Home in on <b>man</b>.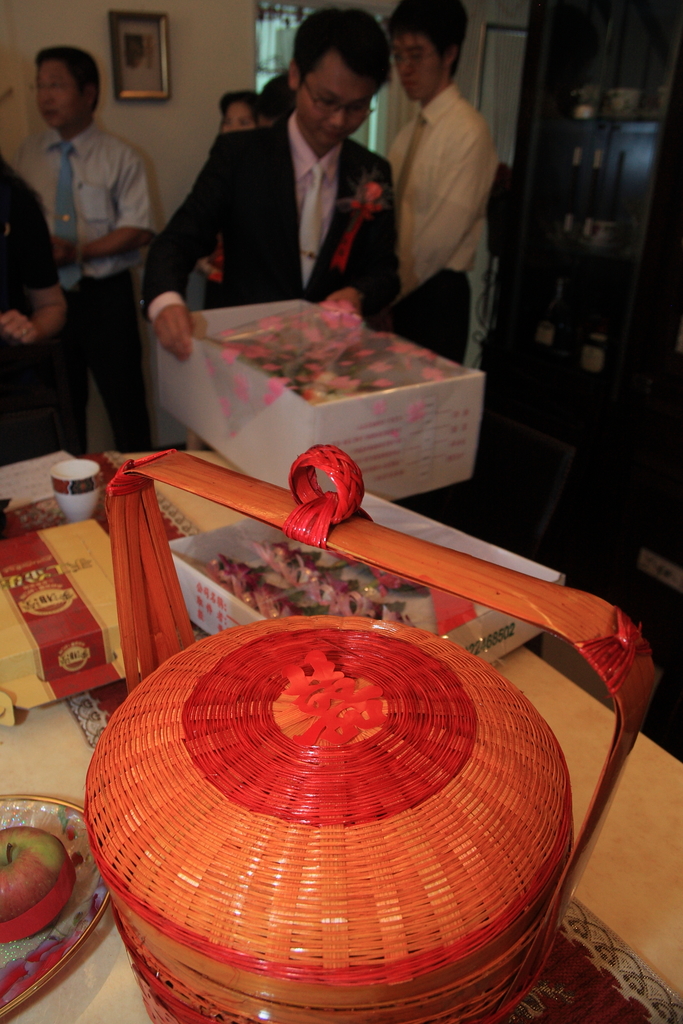
Homed in at region(6, 50, 168, 463).
